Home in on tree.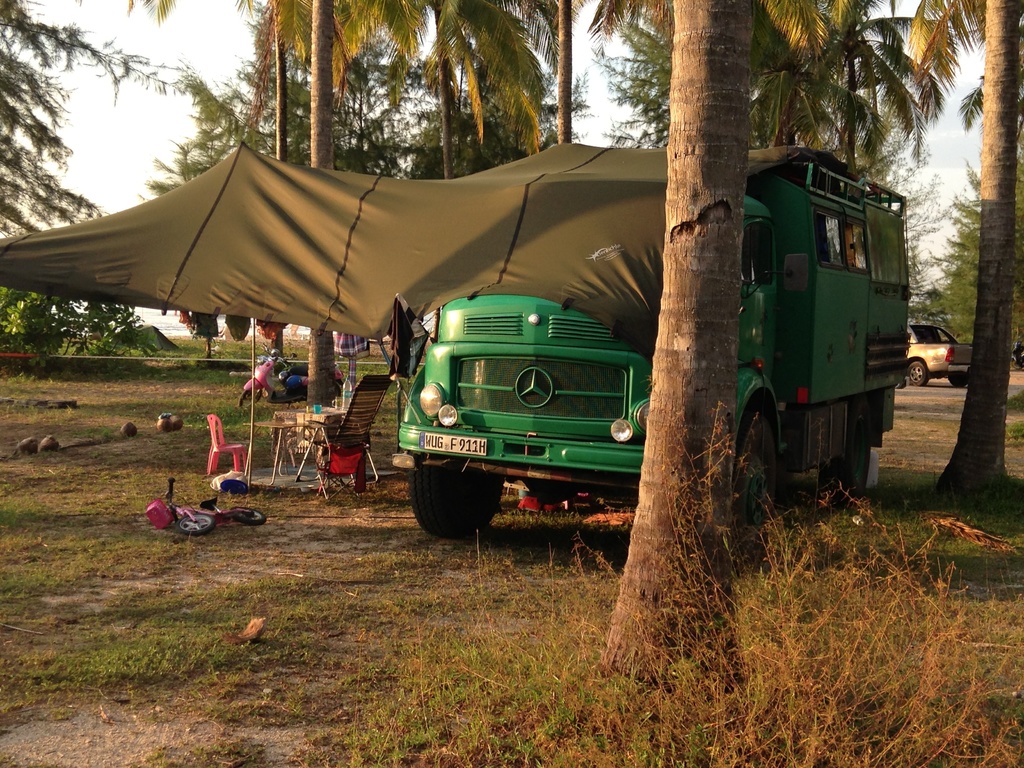
Homed in at (424, 0, 573, 202).
